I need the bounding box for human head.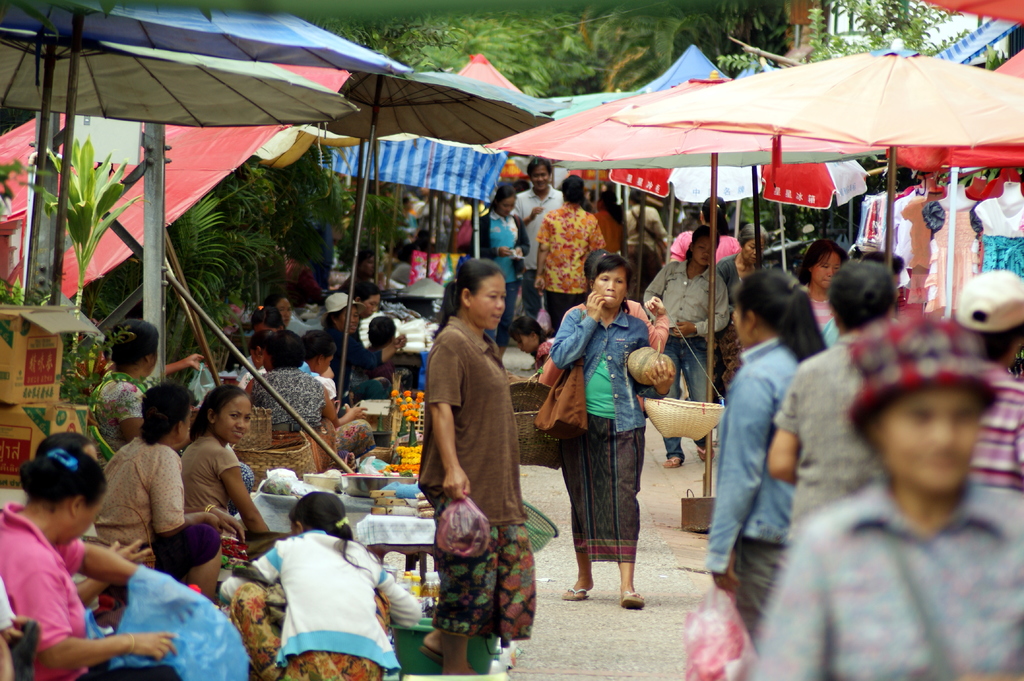
Here it is: rect(365, 317, 399, 345).
